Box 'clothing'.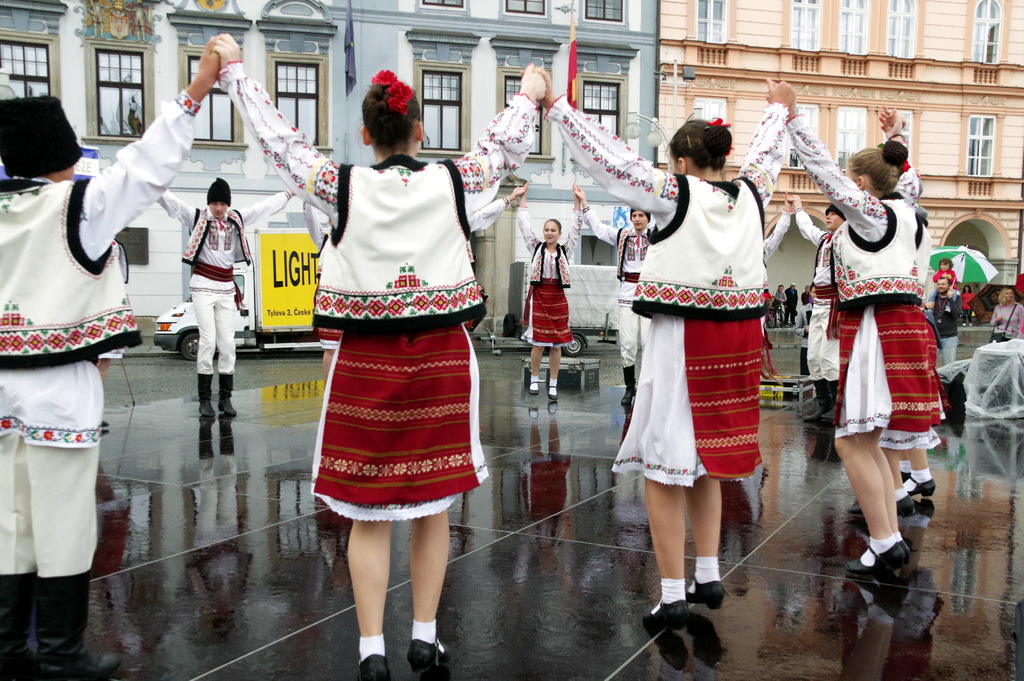
<box>235,56,546,521</box>.
